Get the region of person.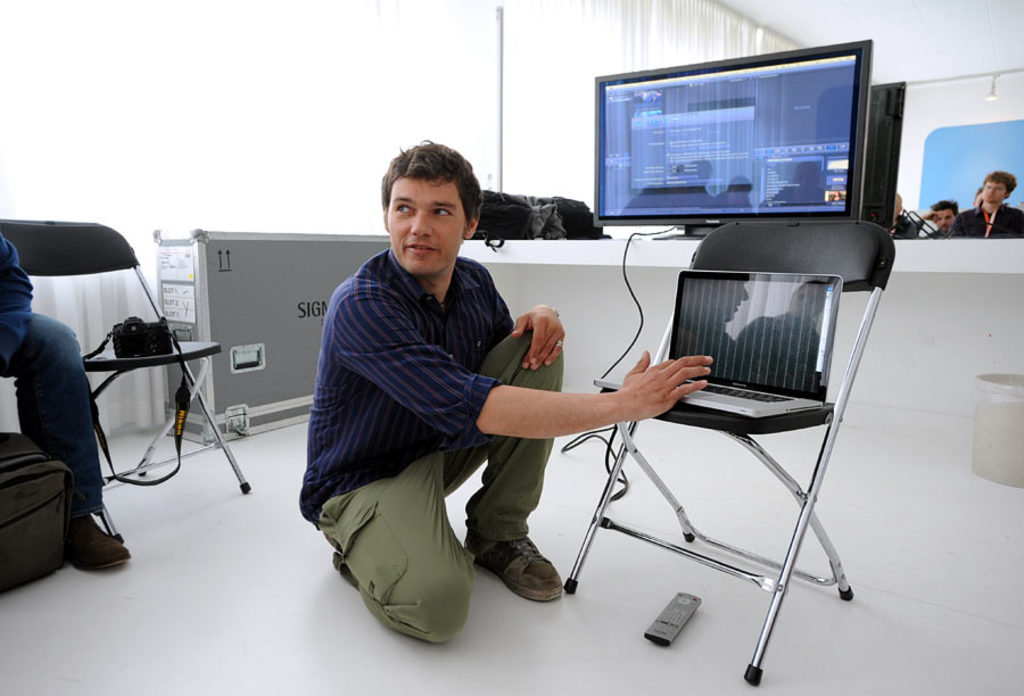
{"left": 915, "top": 201, "right": 955, "bottom": 242}.
